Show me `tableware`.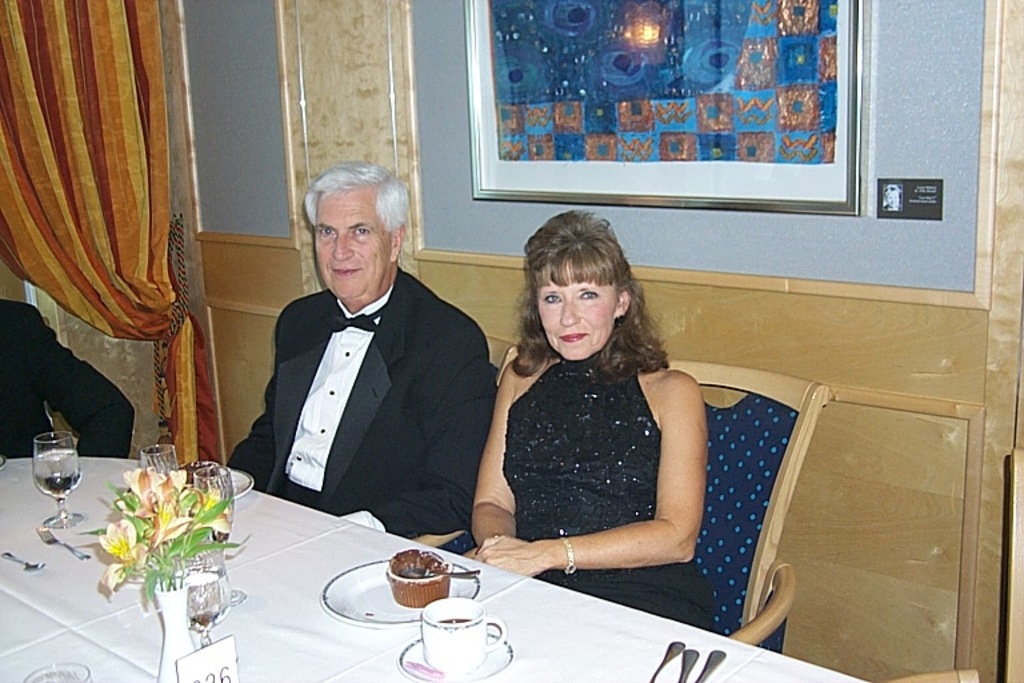
`tableware` is here: region(232, 464, 253, 504).
